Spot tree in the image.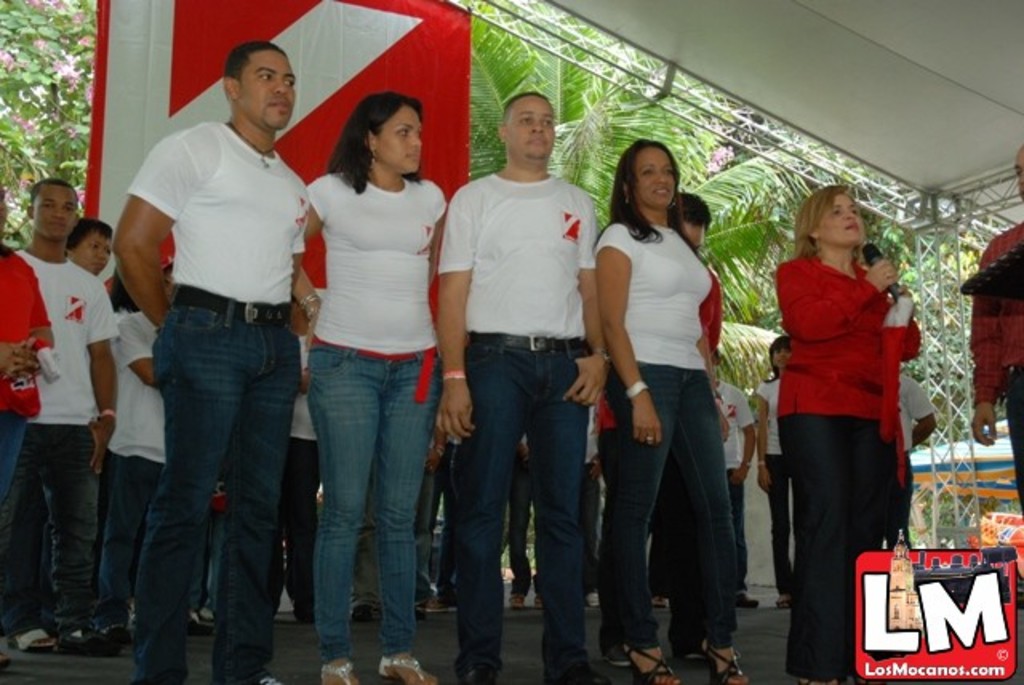
tree found at 834 174 1006 448.
